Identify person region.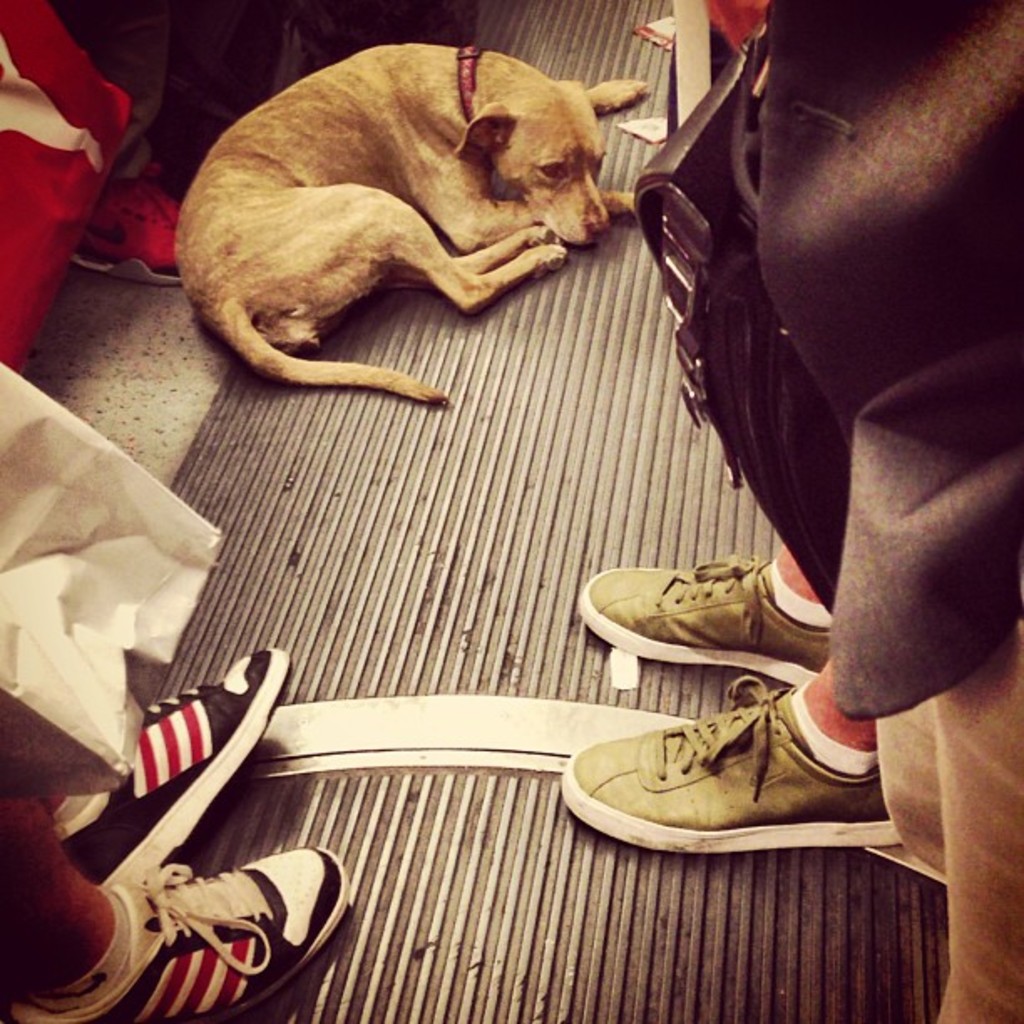
Region: (554, 535, 902, 860).
